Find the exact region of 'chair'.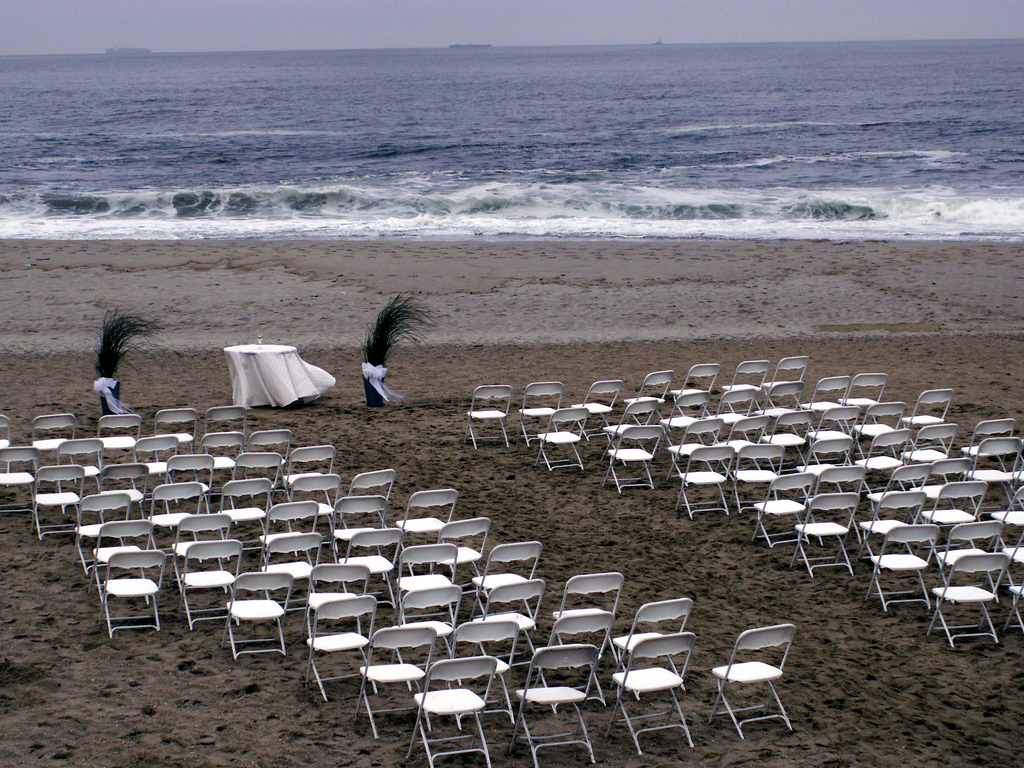
Exact region: 753/468/810/552.
